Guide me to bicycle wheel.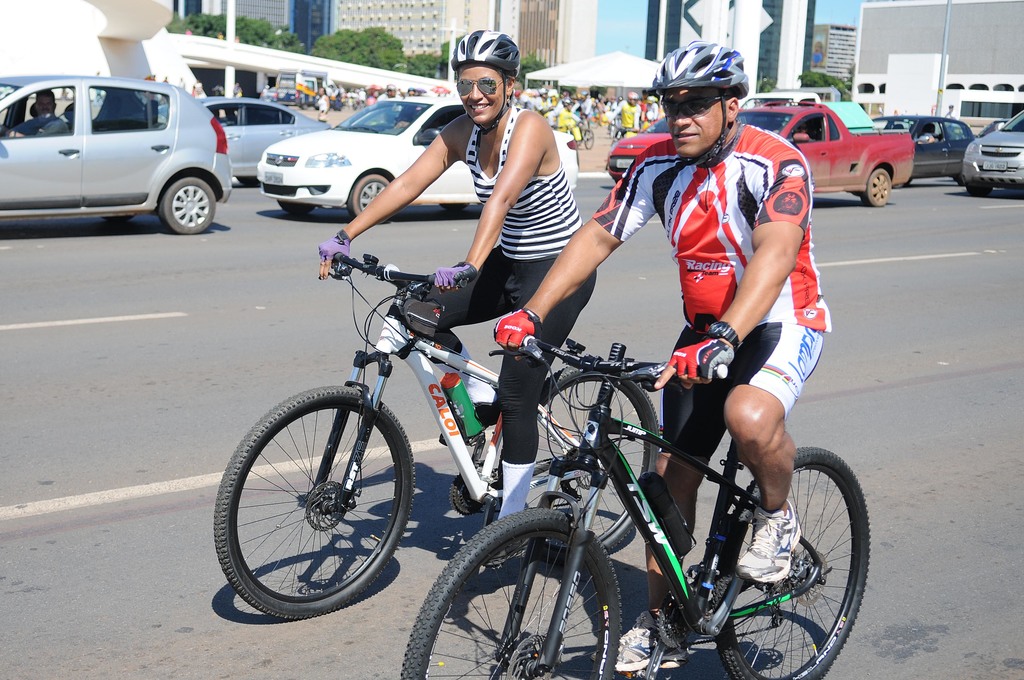
Guidance: 399, 508, 623, 679.
